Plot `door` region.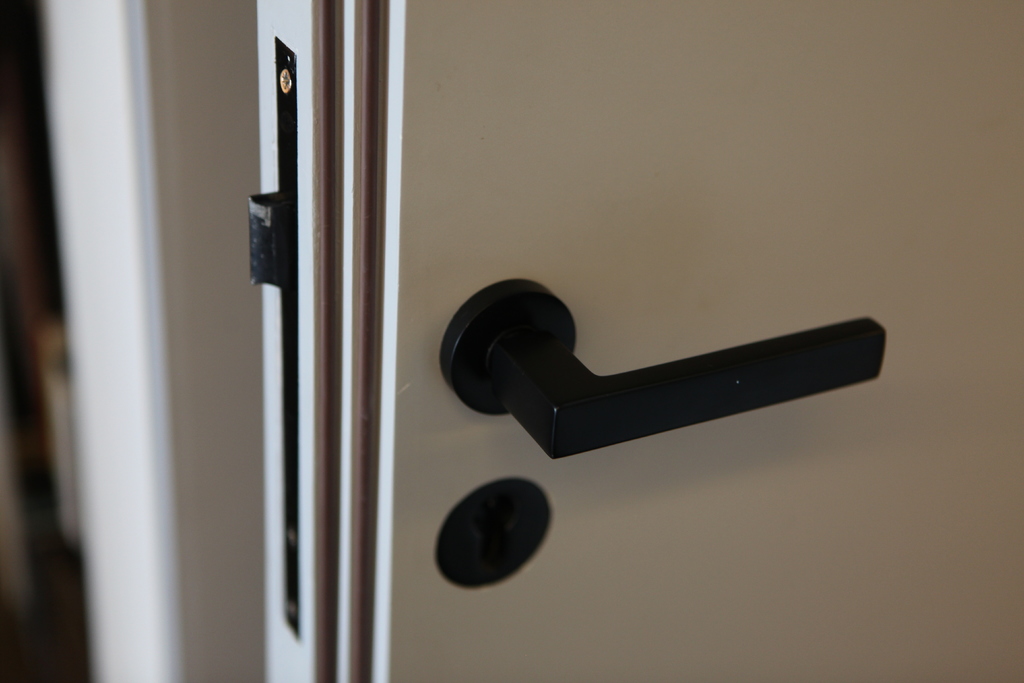
Plotted at [201, 0, 1023, 682].
